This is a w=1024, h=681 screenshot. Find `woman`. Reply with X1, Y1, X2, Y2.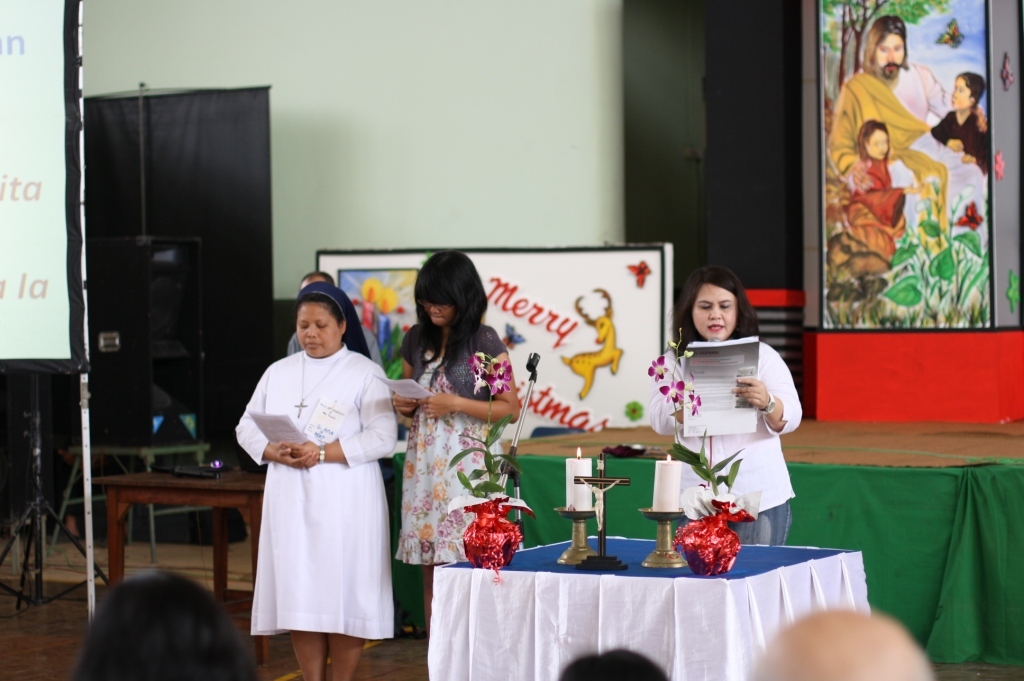
230, 283, 395, 680.
